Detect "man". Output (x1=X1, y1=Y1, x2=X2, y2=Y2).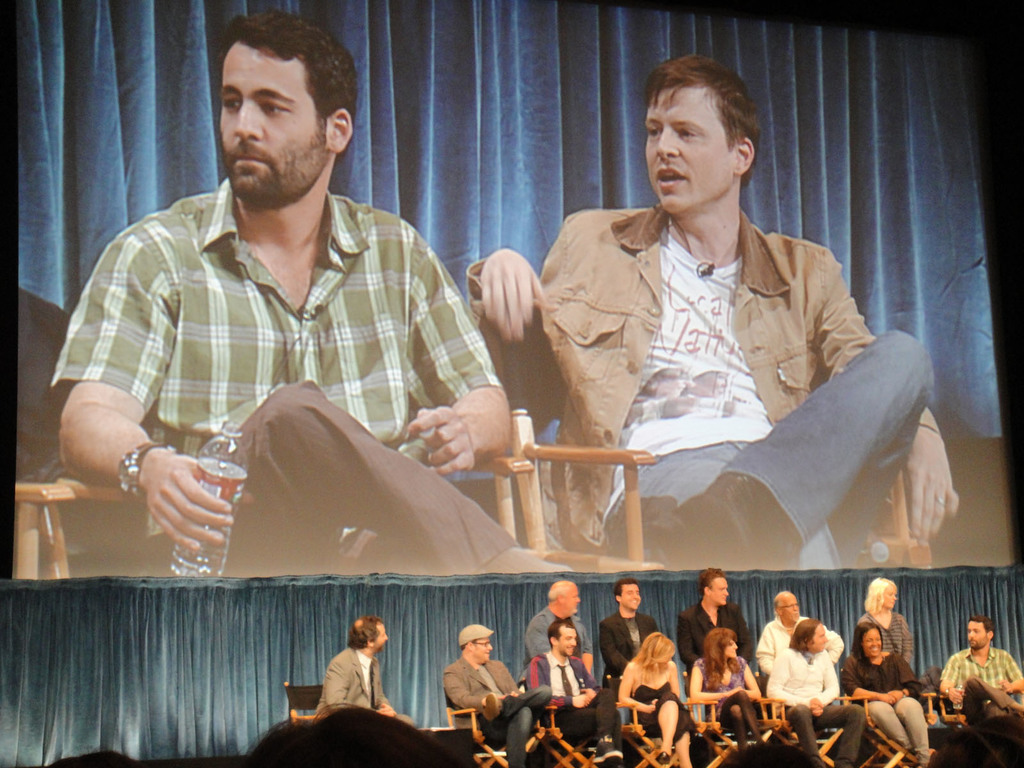
(x1=464, y1=51, x2=968, y2=562).
